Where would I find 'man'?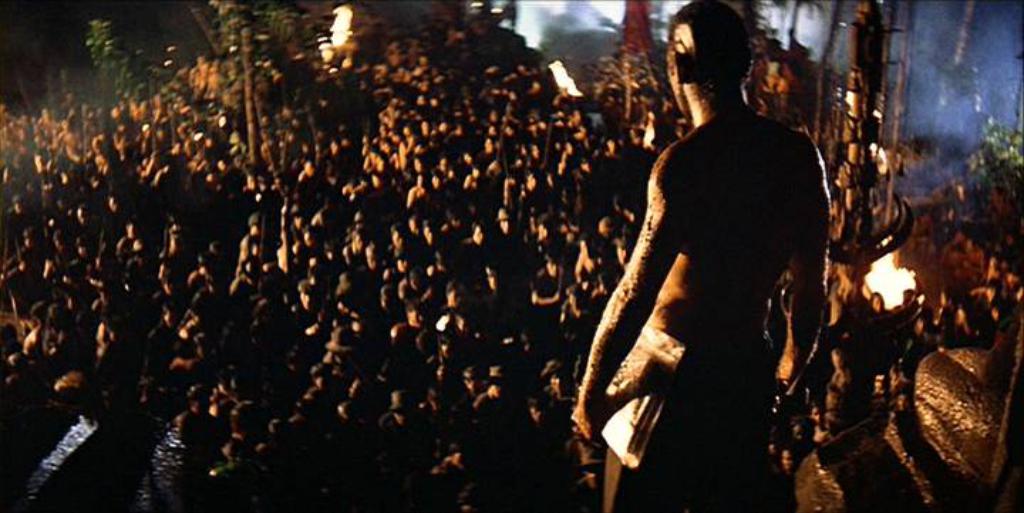
At 576:20:839:476.
